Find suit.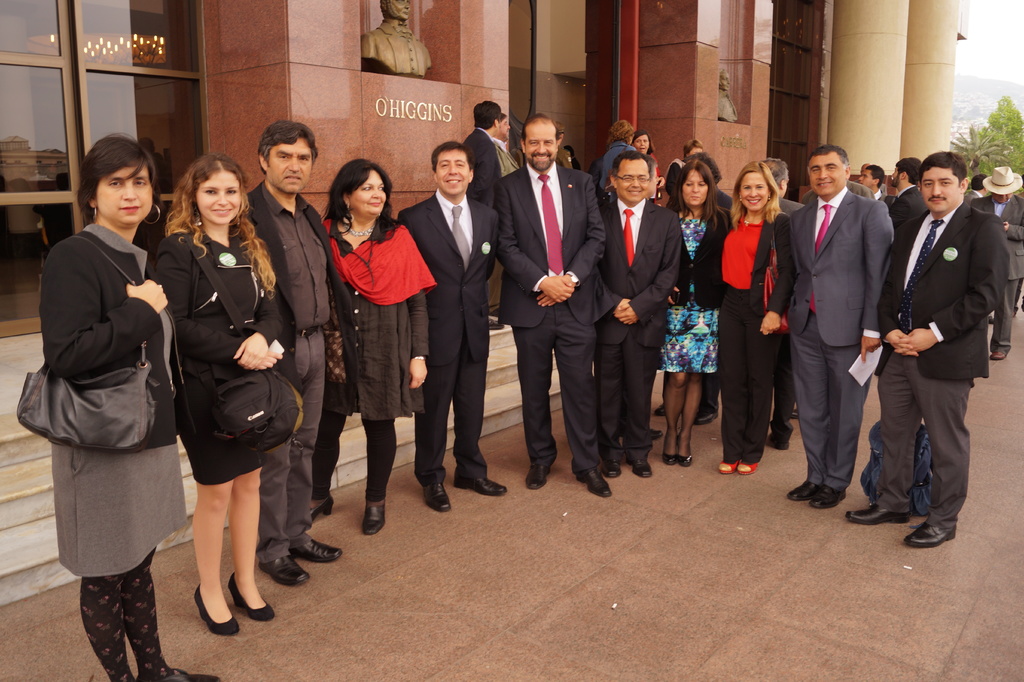
left=721, top=198, right=794, bottom=320.
